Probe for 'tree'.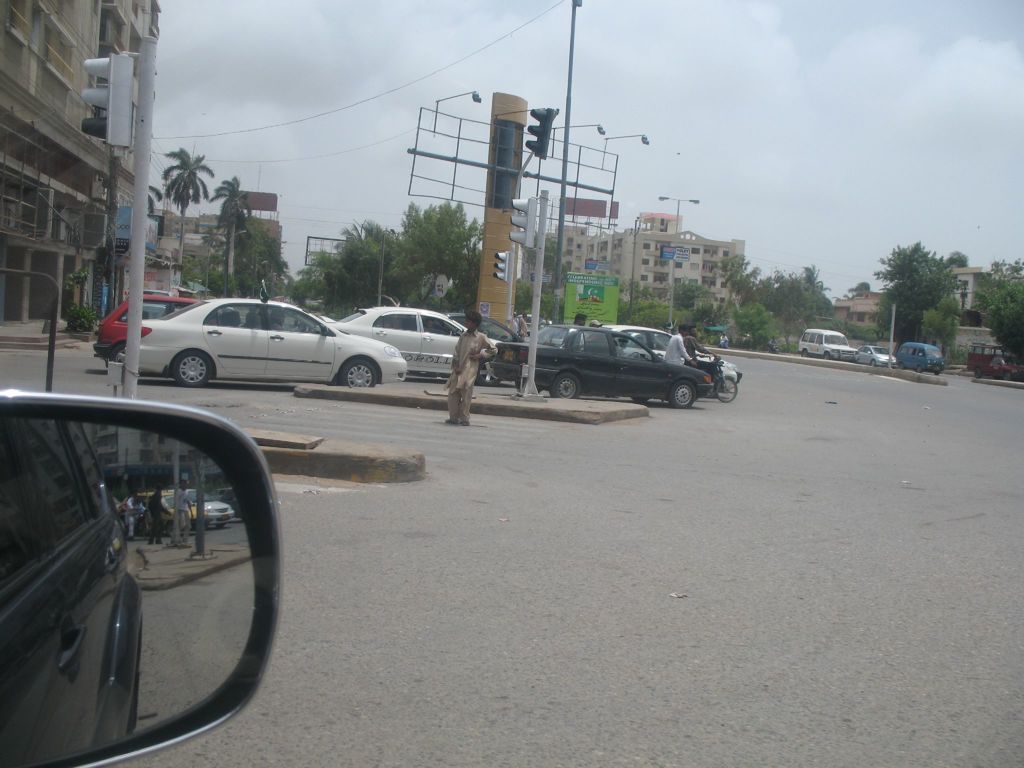
Probe result: box=[160, 145, 211, 269].
